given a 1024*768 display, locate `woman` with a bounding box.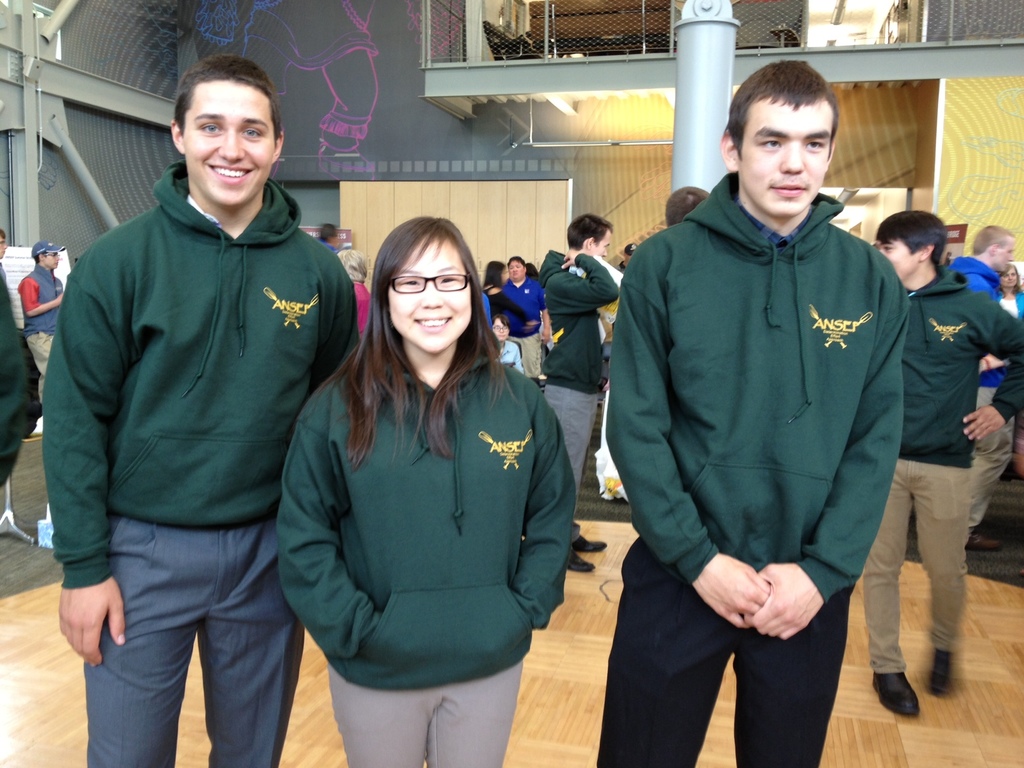
Located: (291,207,568,765).
